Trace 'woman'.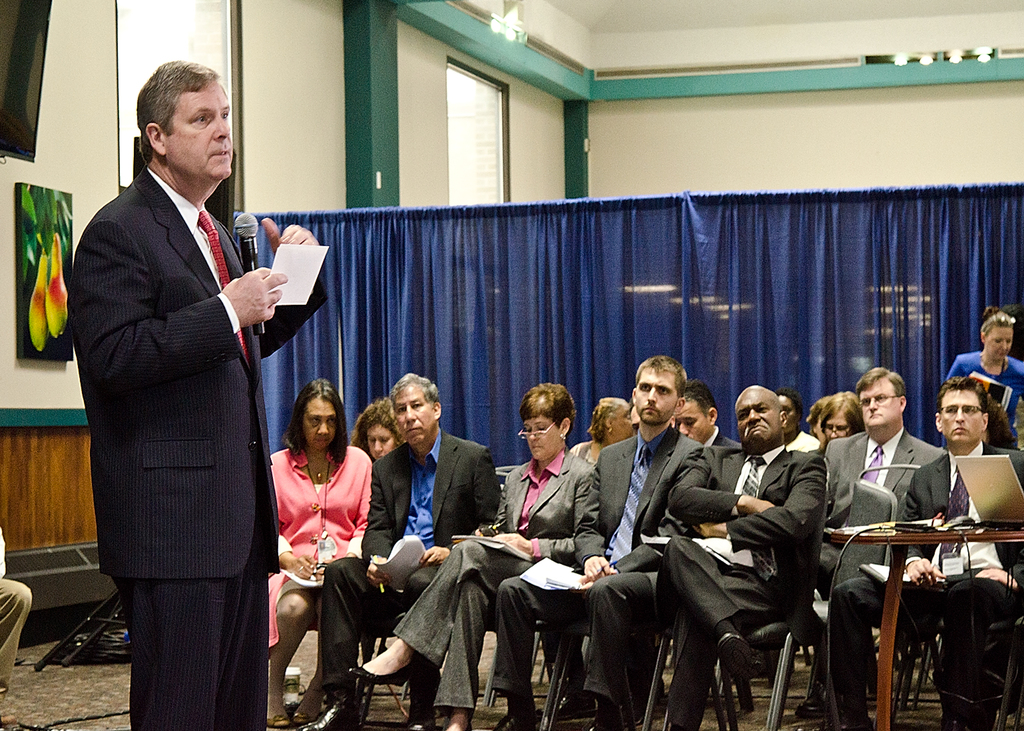
Traced to <region>263, 378, 373, 727</region>.
